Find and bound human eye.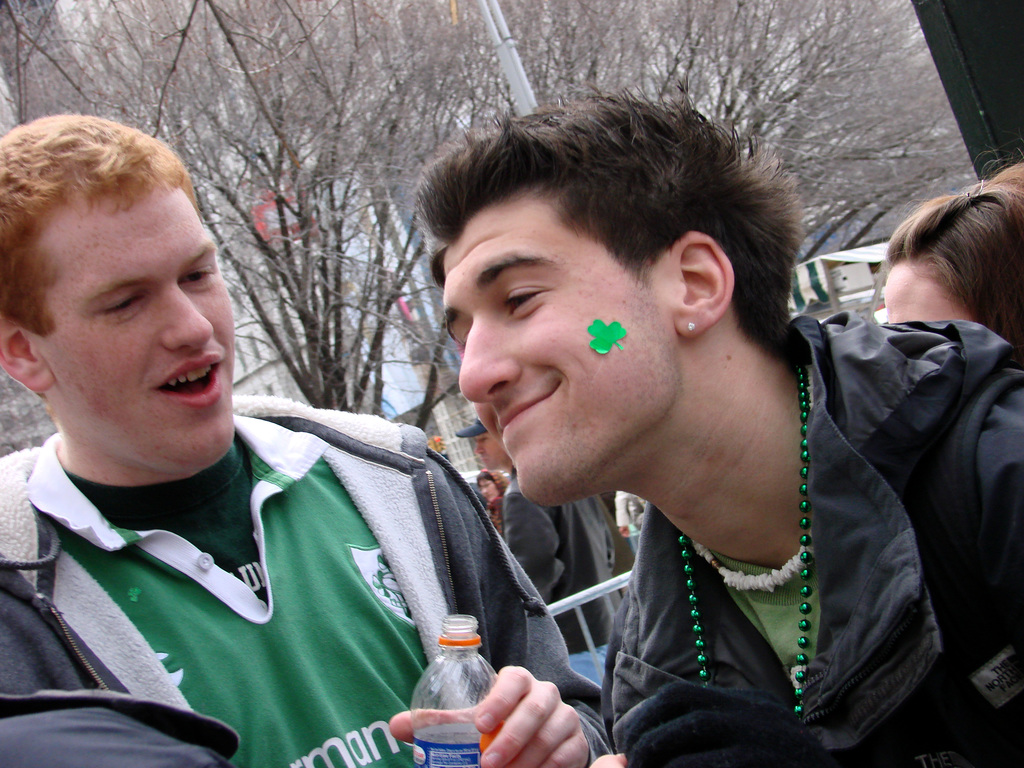
Bound: [left=179, top=262, right=216, bottom=291].
